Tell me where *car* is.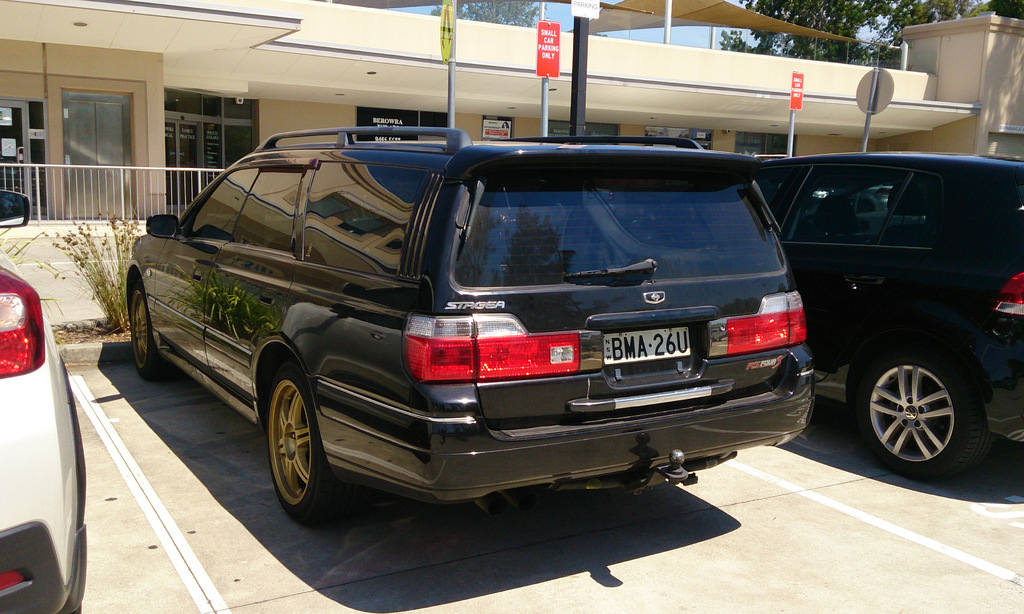
*car* is at {"x1": 0, "y1": 194, "x2": 87, "y2": 613}.
